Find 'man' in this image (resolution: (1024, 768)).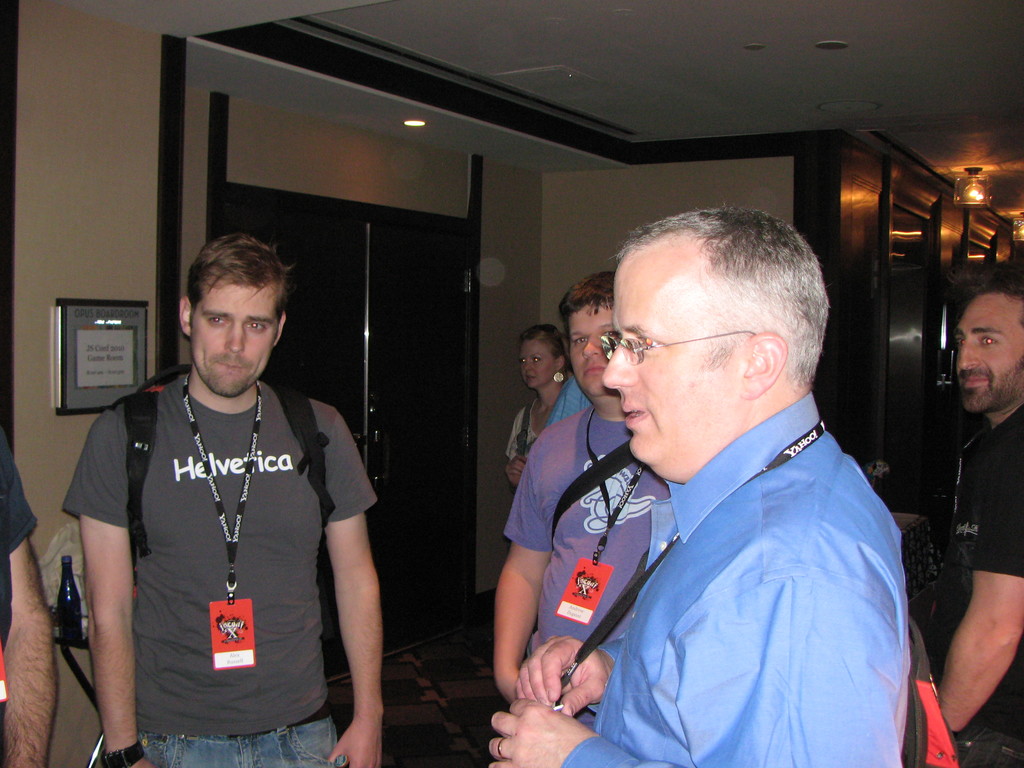
(left=929, top=268, right=1023, bottom=767).
